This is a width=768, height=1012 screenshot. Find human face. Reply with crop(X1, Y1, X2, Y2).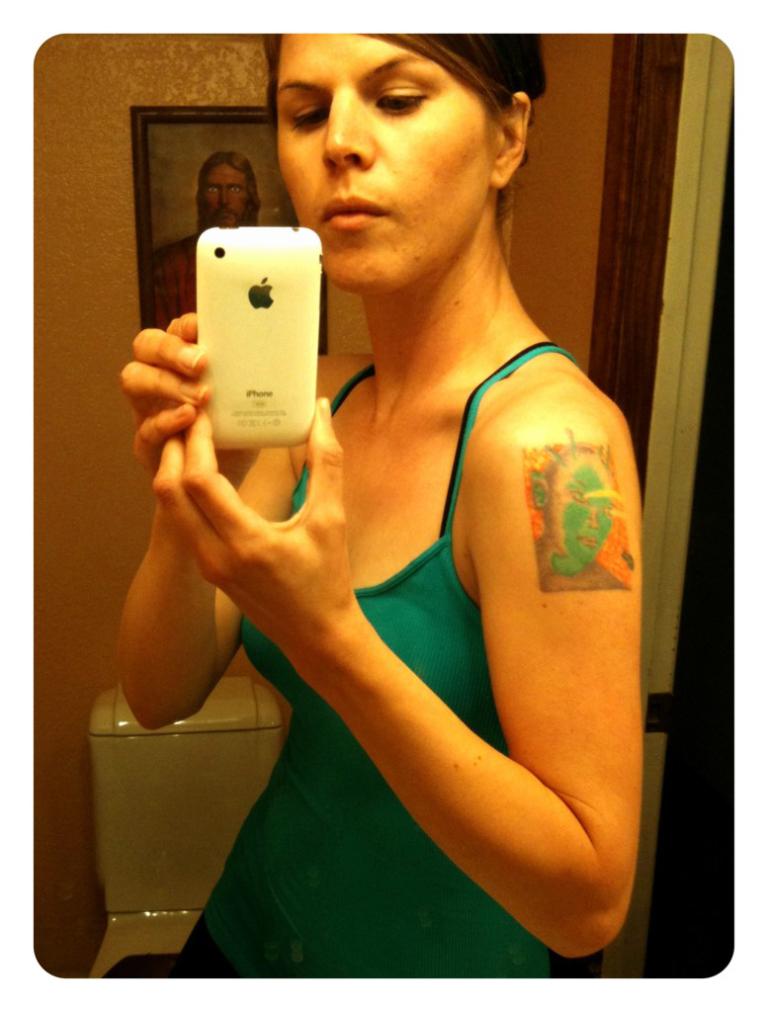
crop(276, 28, 496, 294).
